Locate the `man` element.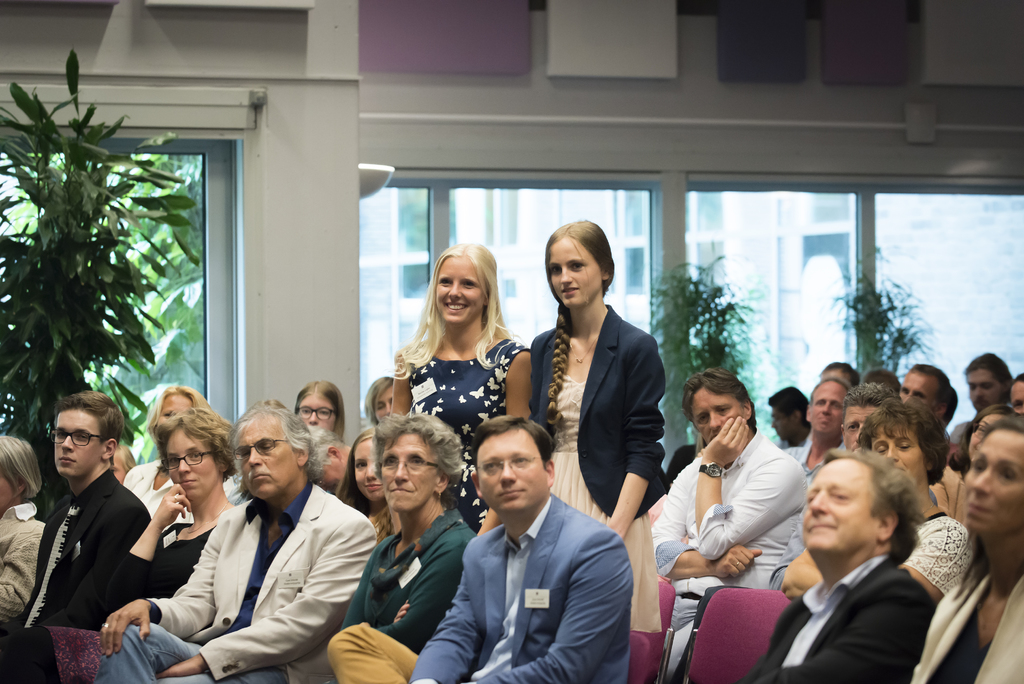
Element bbox: <box>780,373,850,481</box>.
